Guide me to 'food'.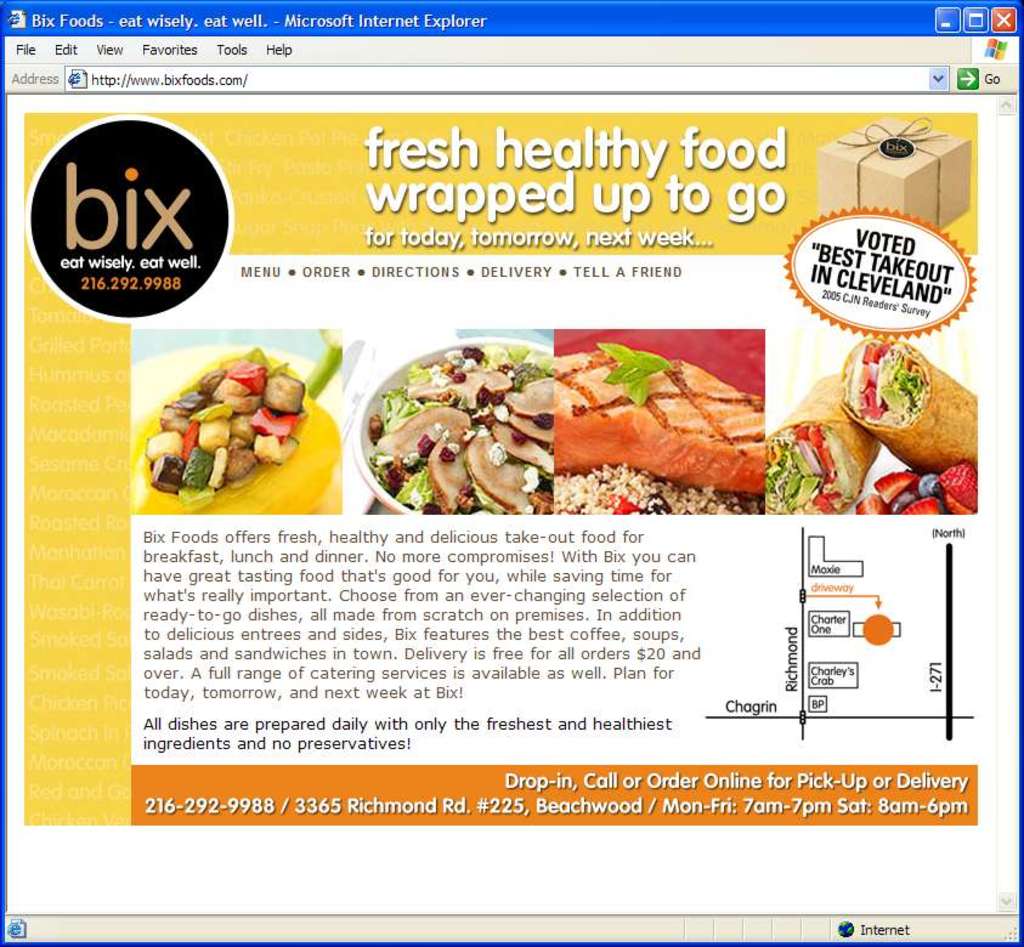
Guidance: box=[843, 335, 978, 466].
